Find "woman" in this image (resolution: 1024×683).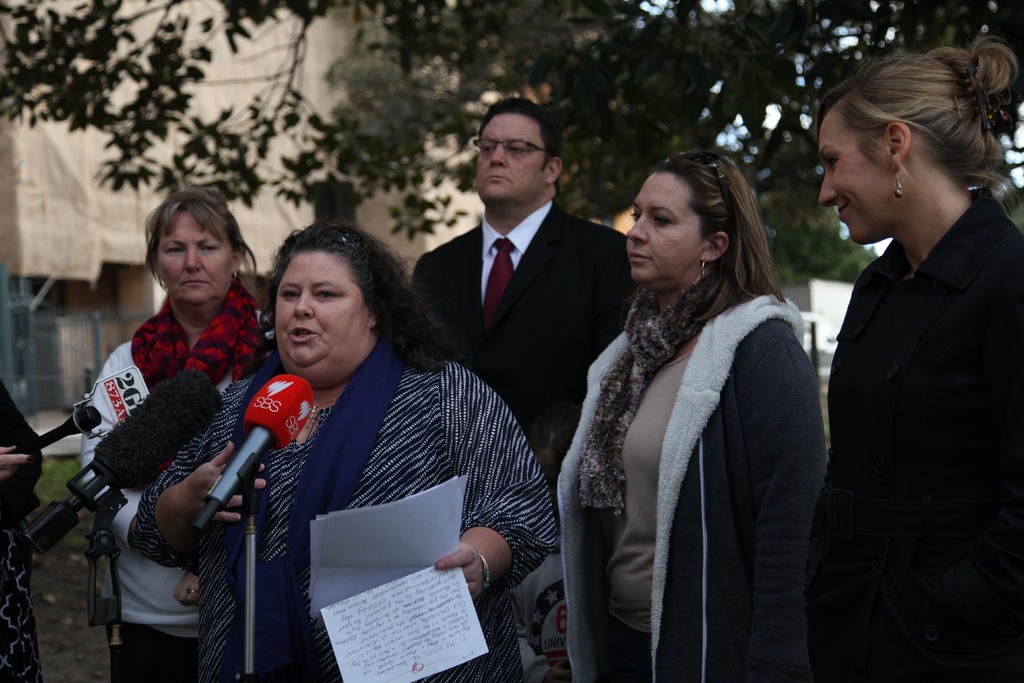
{"left": 557, "top": 151, "right": 826, "bottom": 682}.
